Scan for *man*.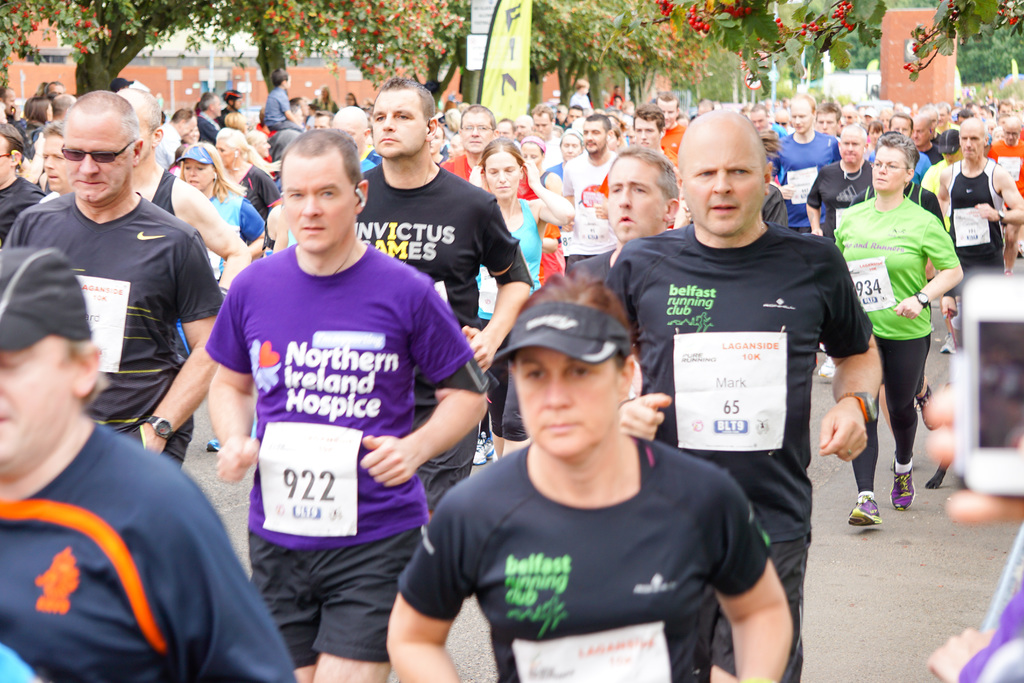
Scan result: x1=154, y1=109, x2=197, y2=169.
